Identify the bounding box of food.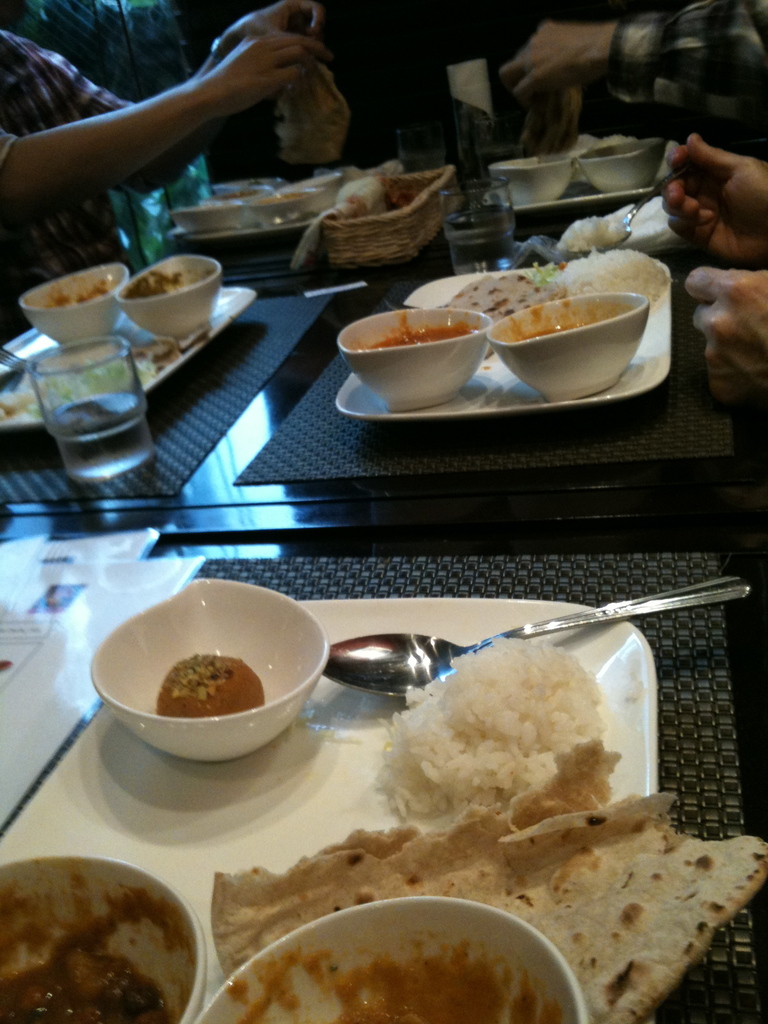
44, 271, 117, 312.
